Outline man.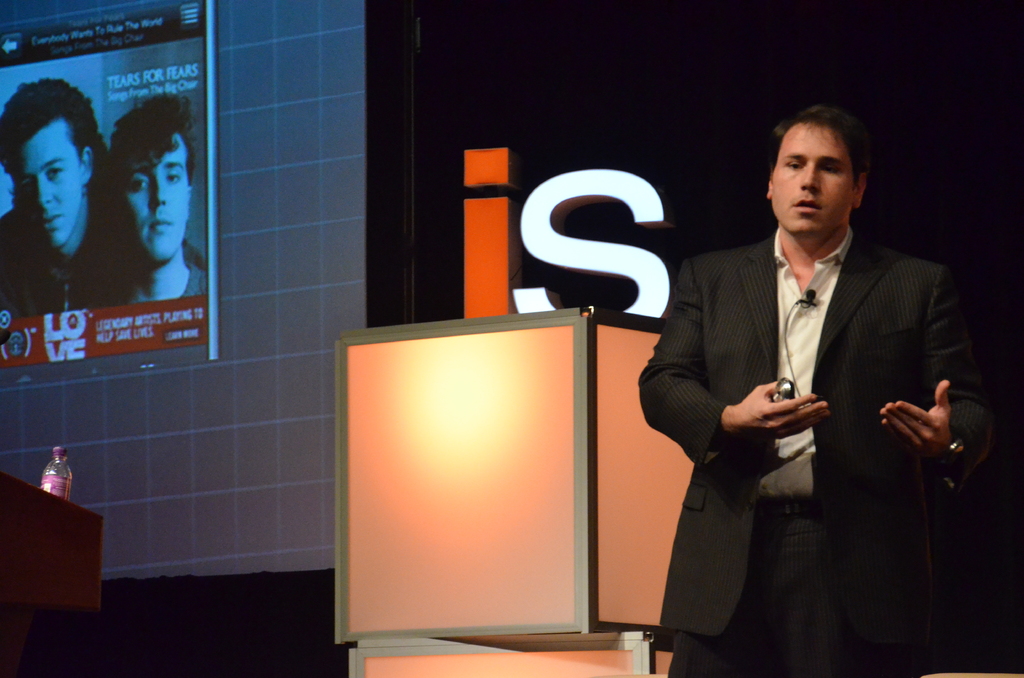
Outline: {"left": 634, "top": 111, "right": 974, "bottom": 663}.
